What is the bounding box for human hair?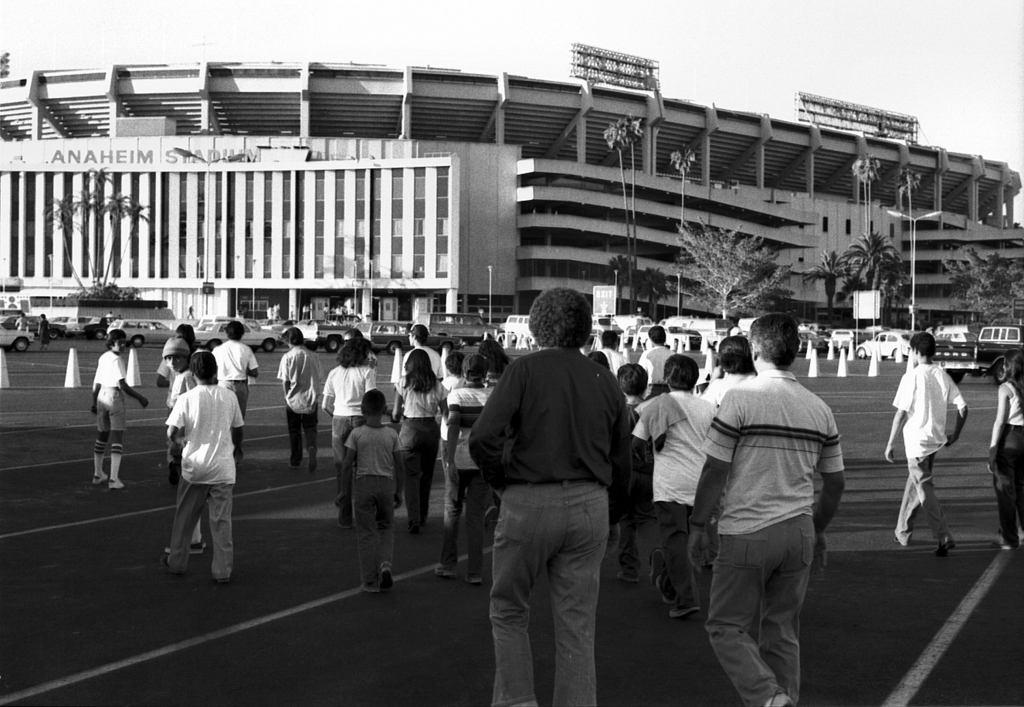
BBox(663, 347, 700, 393).
